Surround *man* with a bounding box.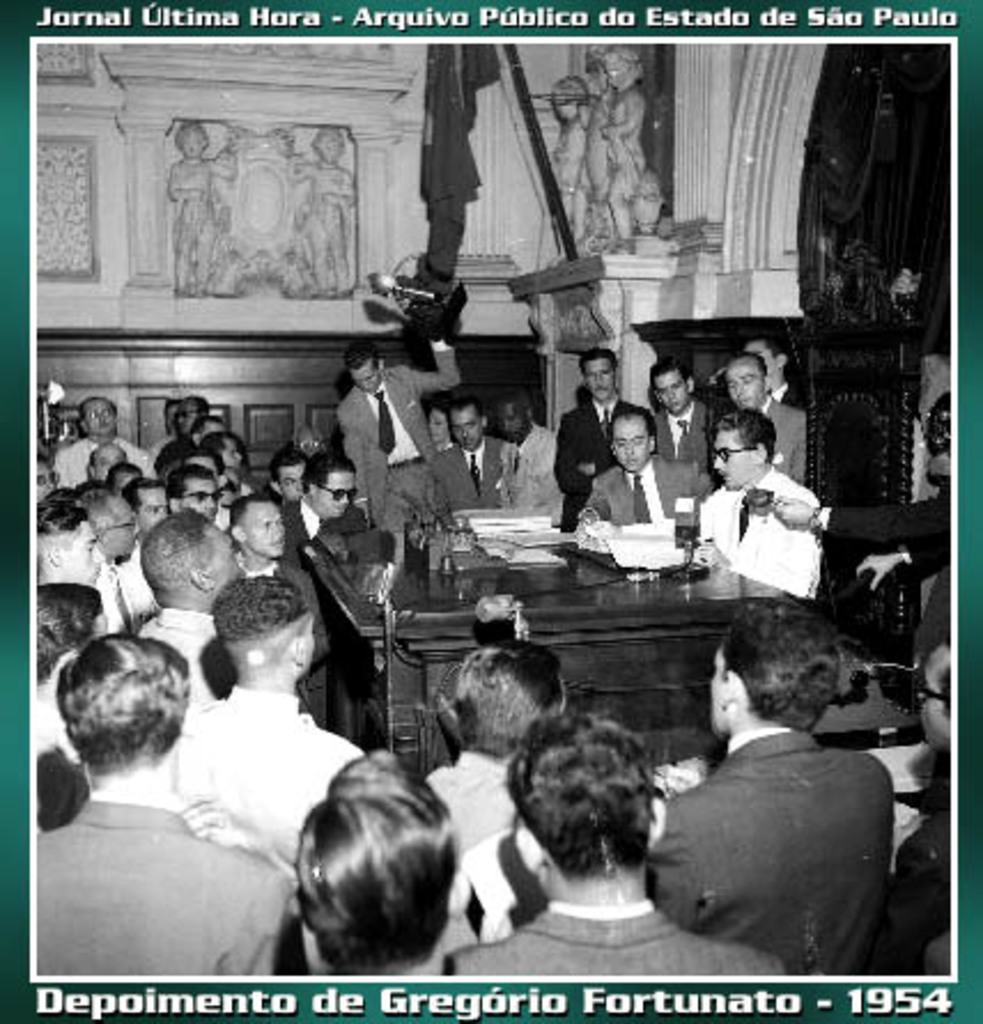
detection(191, 413, 241, 443).
